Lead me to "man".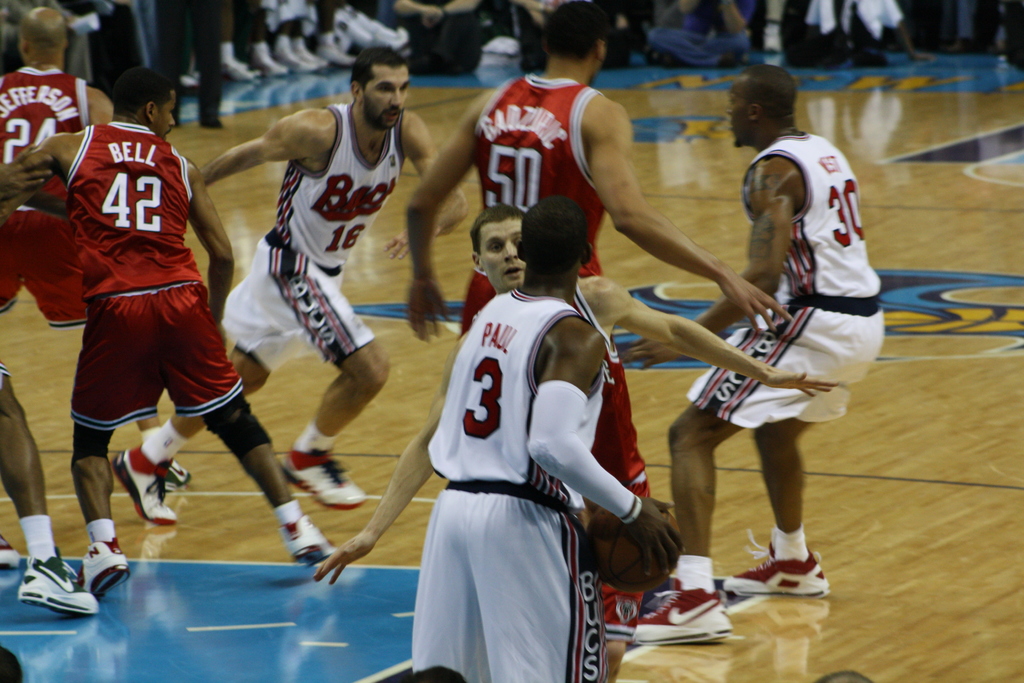
Lead to select_region(0, 0, 205, 488).
